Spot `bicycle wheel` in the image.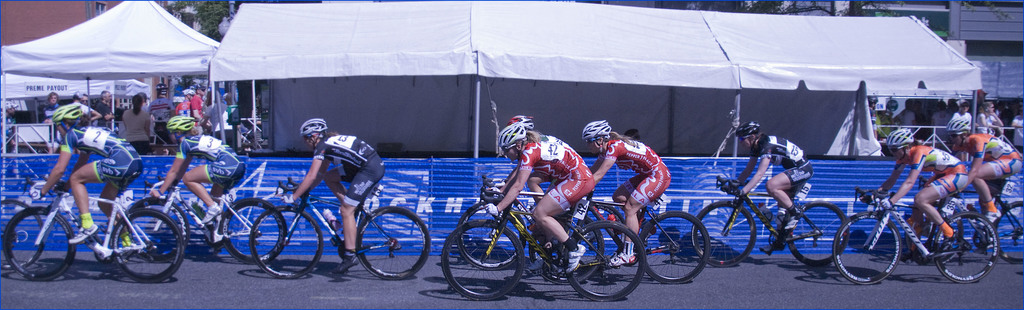
`bicycle wheel` found at left=992, top=202, right=1023, bottom=263.
